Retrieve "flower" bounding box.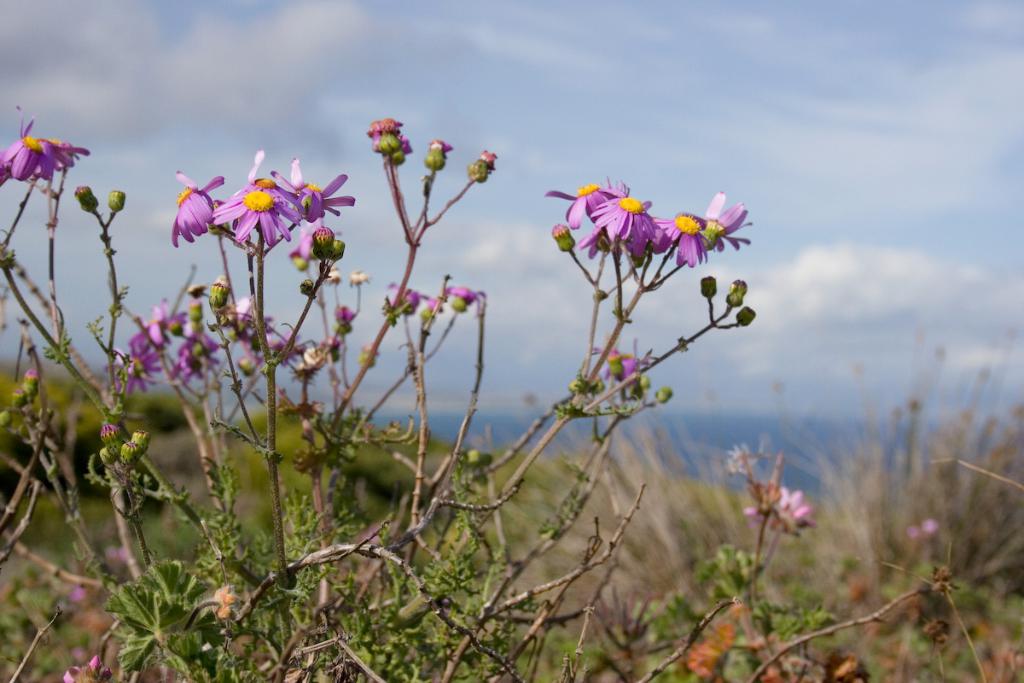
Bounding box: region(55, 655, 119, 682).
